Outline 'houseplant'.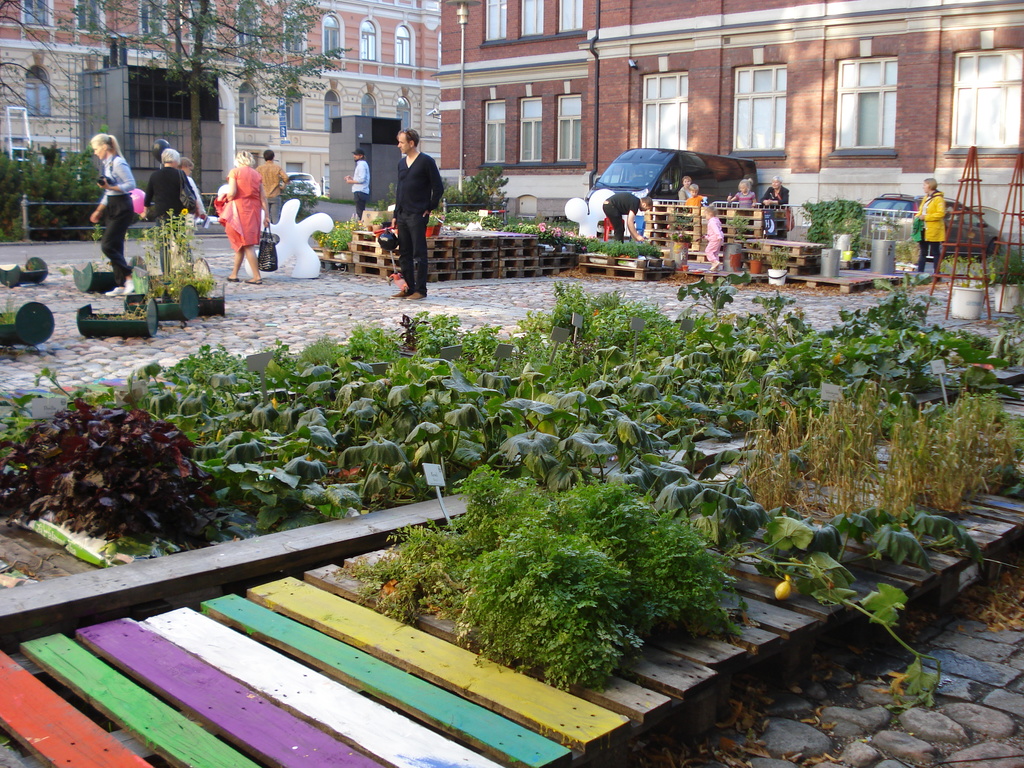
Outline: select_region(133, 202, 200, 316).
